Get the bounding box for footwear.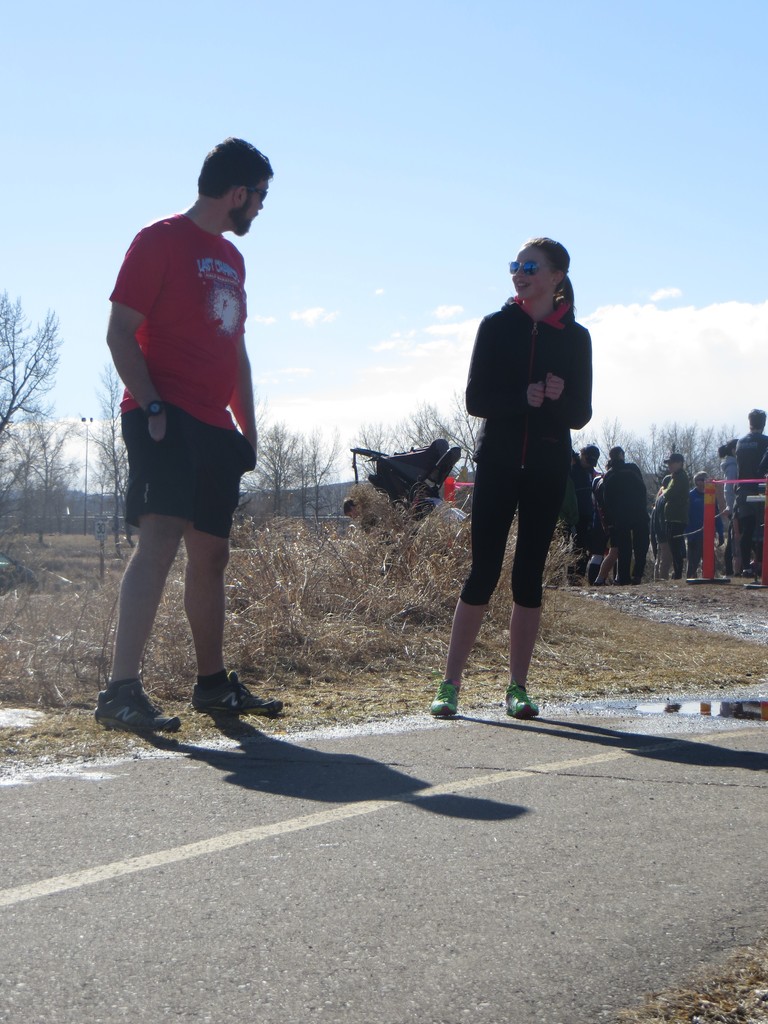
[left=88, top=668, right=172, bottom=741].
